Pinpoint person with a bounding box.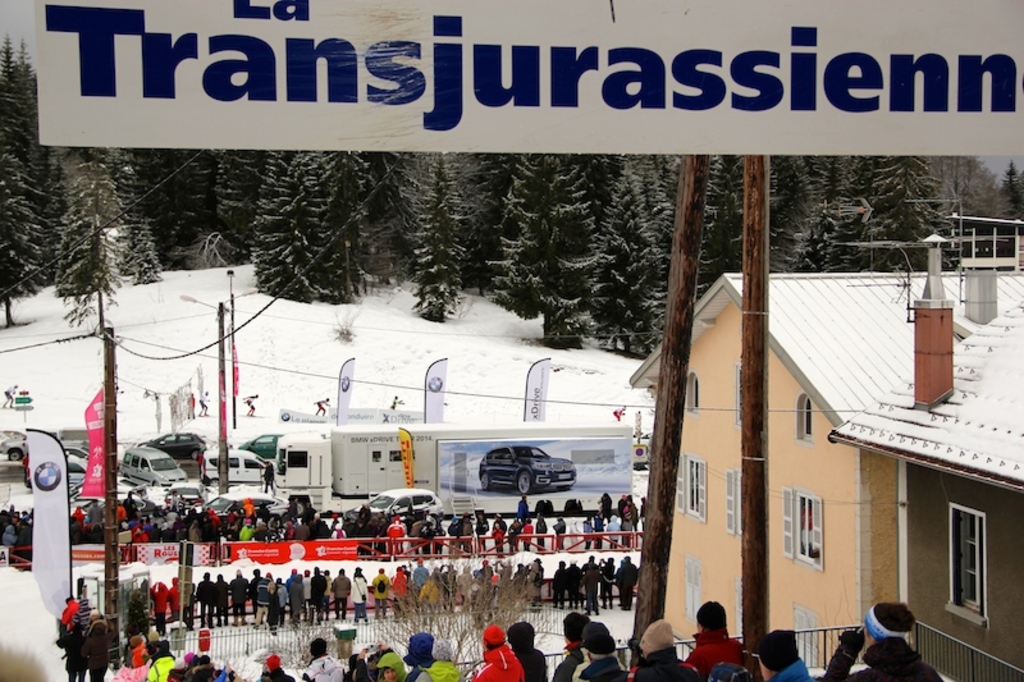
<bbox>468, 621, 524, 681</bbox>.
